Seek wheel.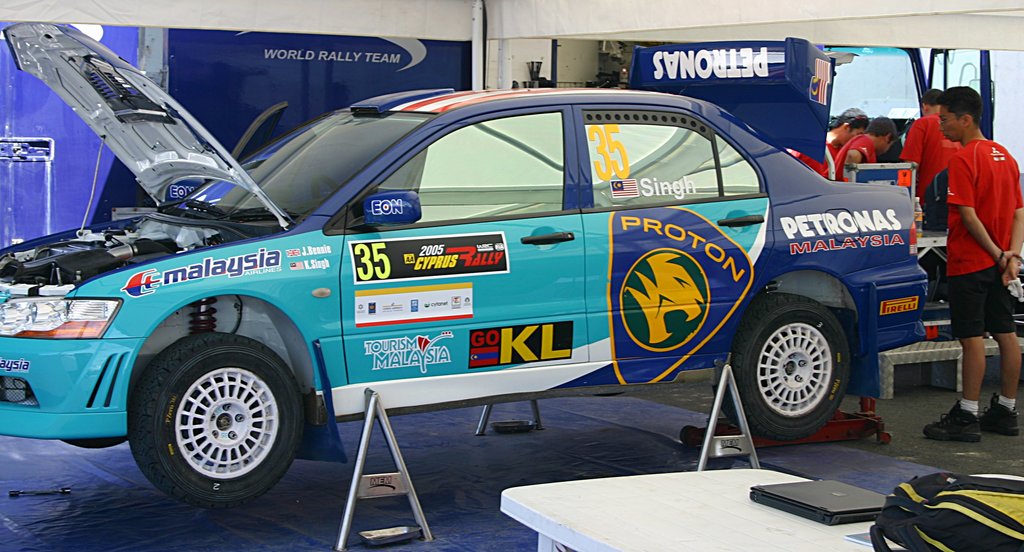
(750,291,859,439).
